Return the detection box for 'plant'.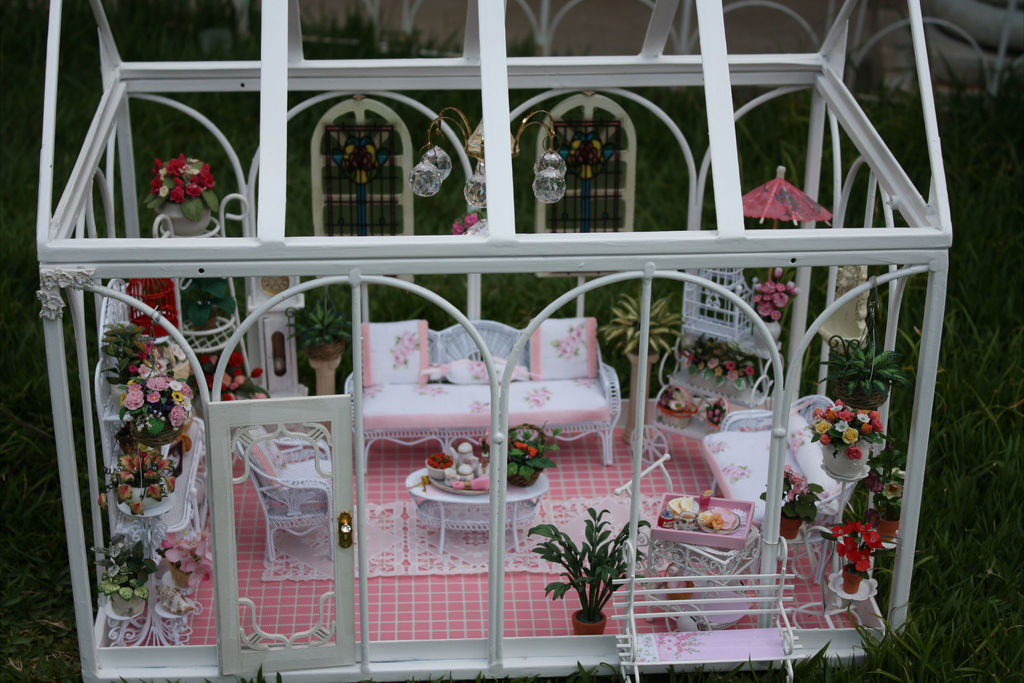
[139,148,227,222].
